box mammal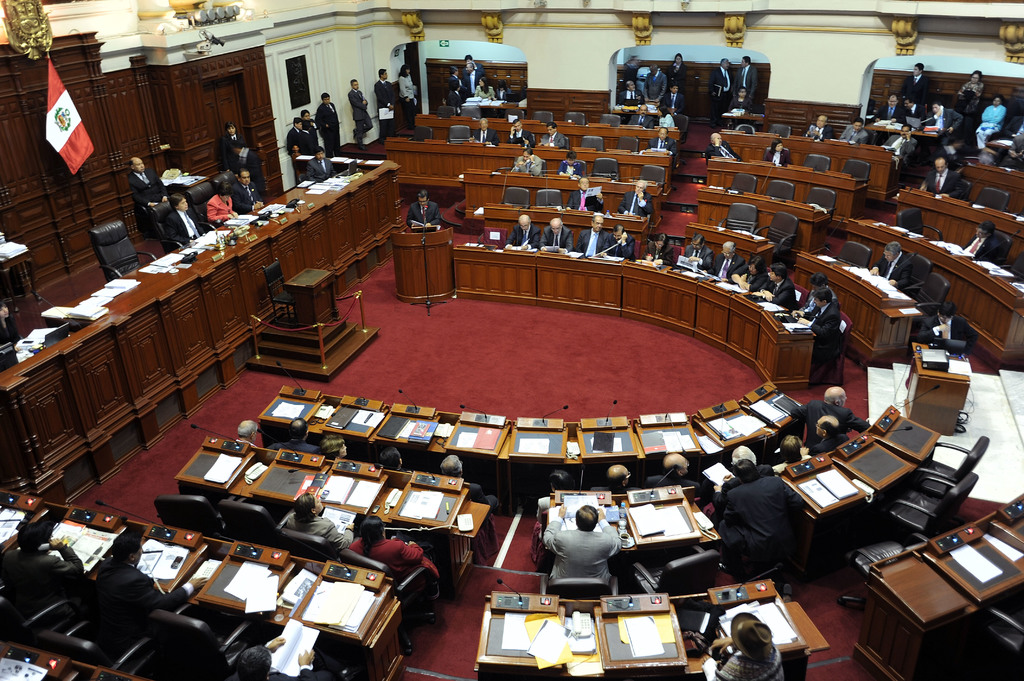
select_region(285, 116, 304, 152)
